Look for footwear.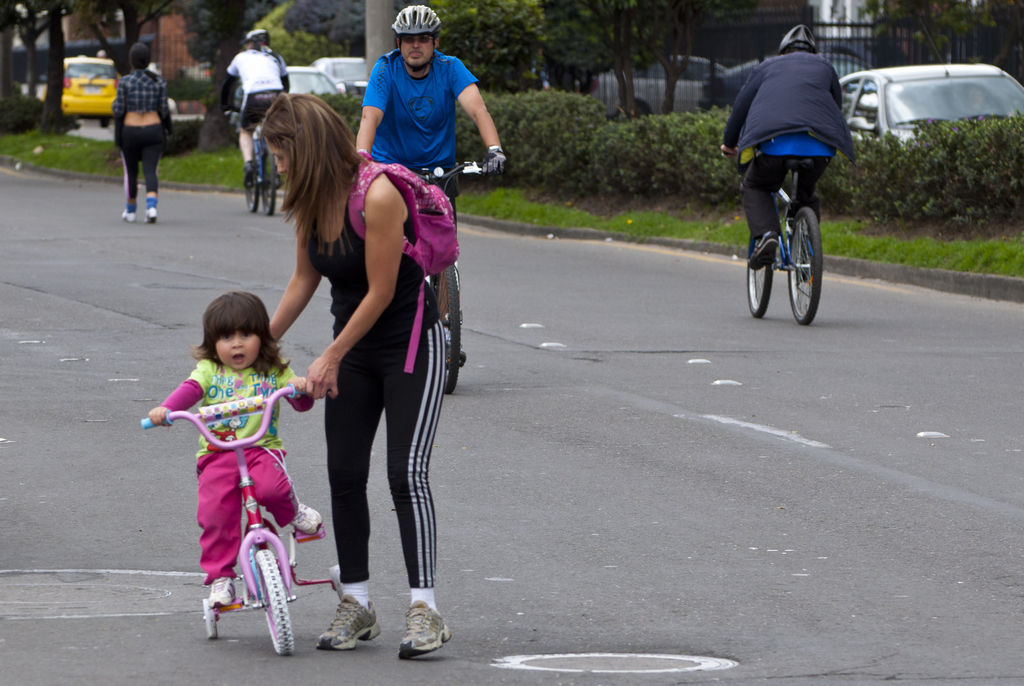
Found: 308 591 384 655.
